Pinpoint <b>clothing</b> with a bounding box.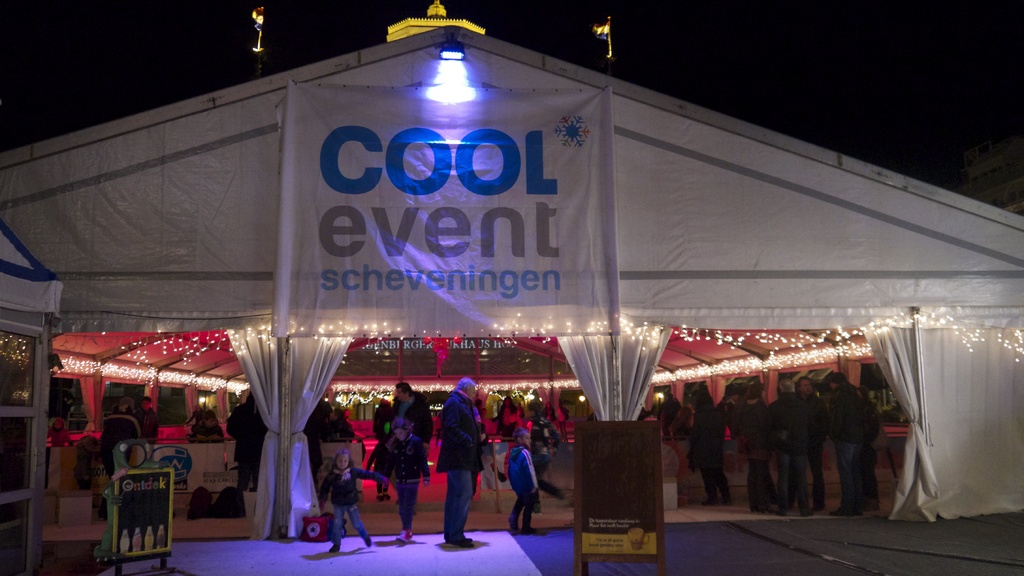
detection(136, 408, 159, 447).
